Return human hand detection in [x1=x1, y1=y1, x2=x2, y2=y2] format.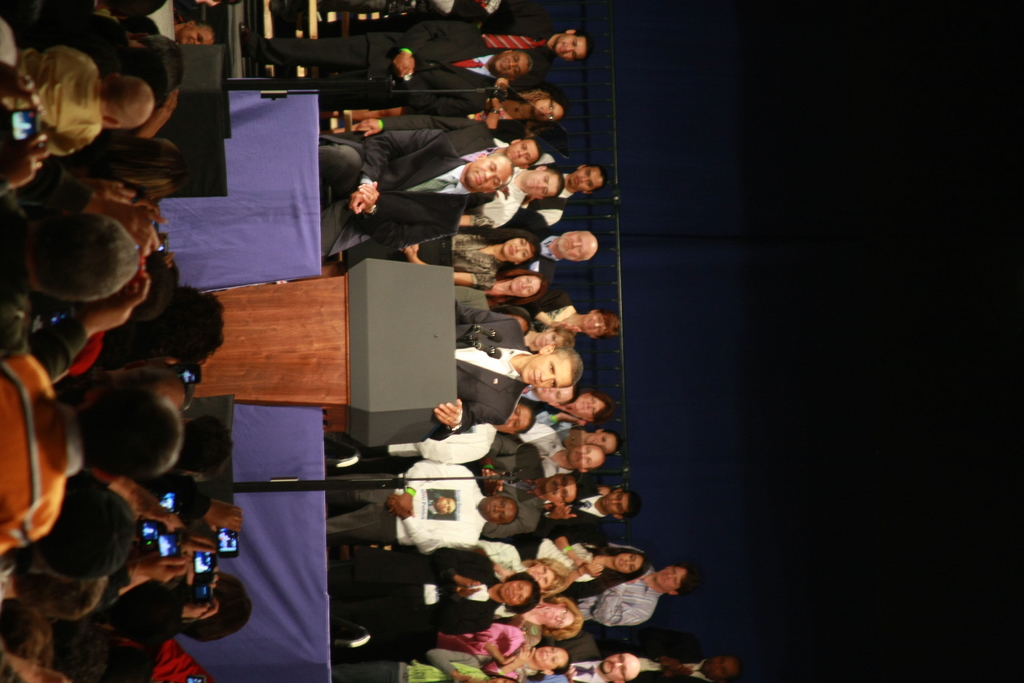
[x1=138, y1=89, x2=182, y2=139].
